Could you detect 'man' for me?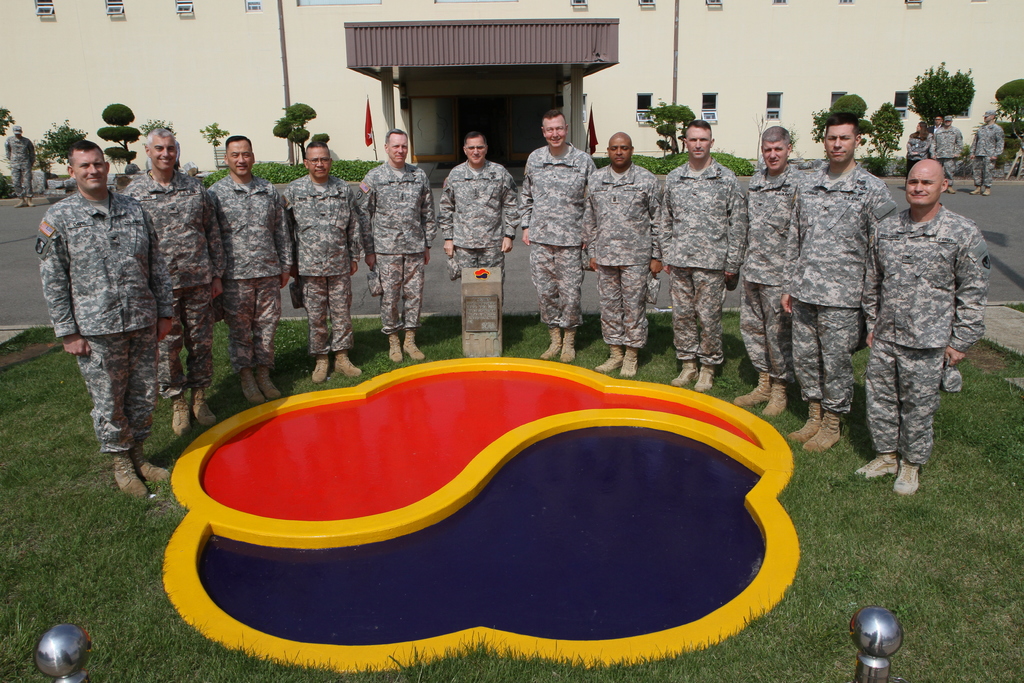
Detection result: 863/130/990/497.
